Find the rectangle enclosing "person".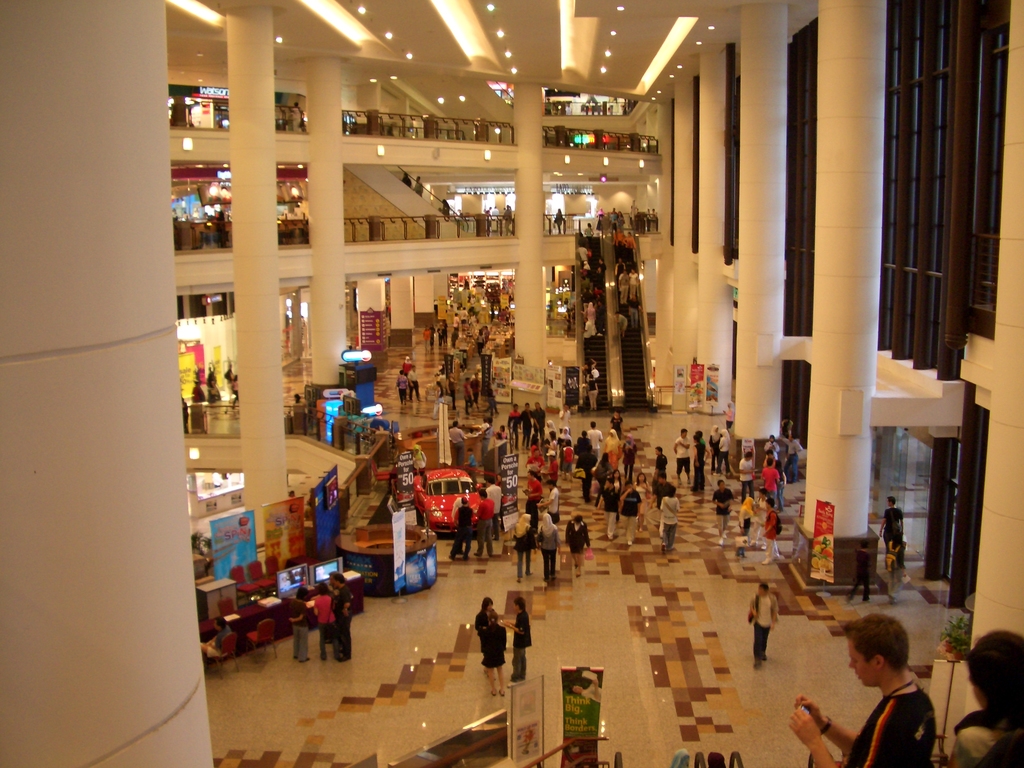
select_region(544, 95, 553, 115).
